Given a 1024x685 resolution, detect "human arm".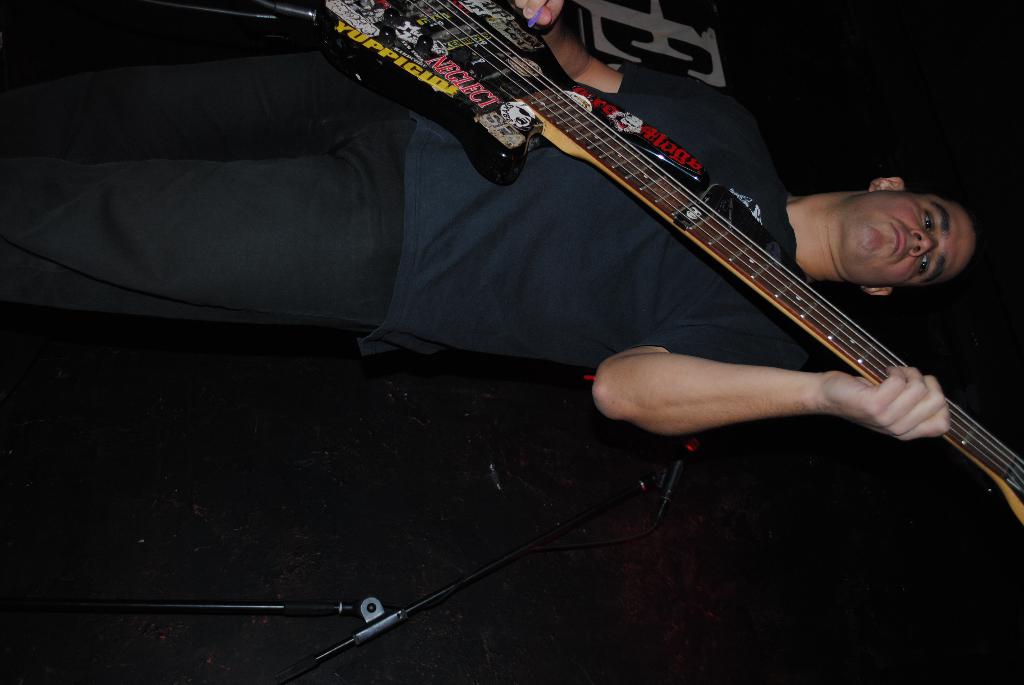
crop(588, 352, 949, 437).
